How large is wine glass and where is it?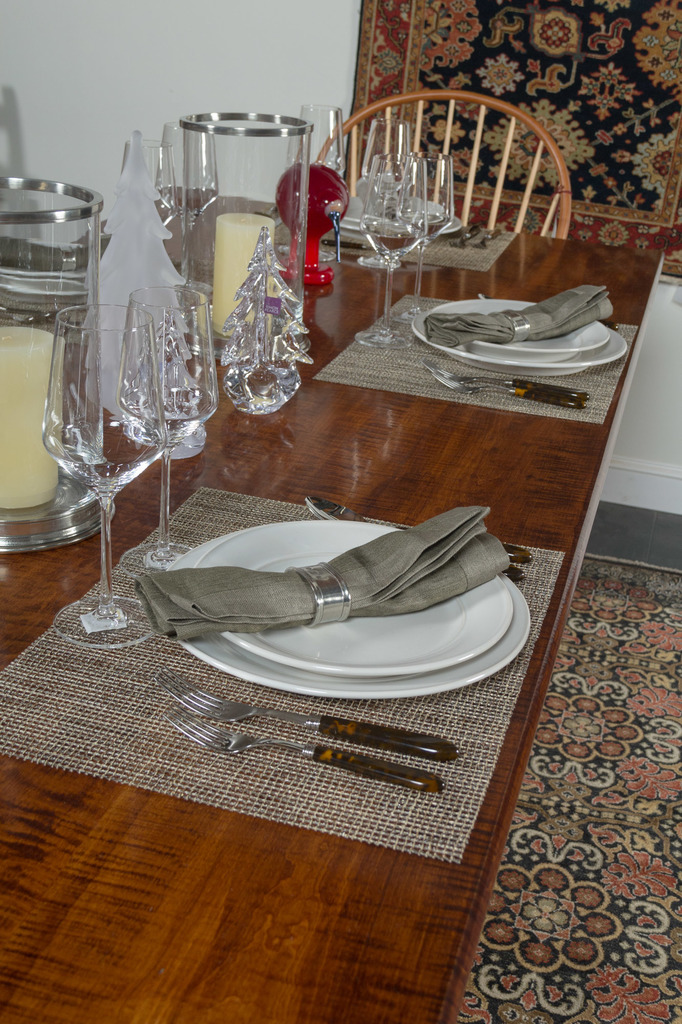
Bounding box: BBox(358, 106, 416, 266).
